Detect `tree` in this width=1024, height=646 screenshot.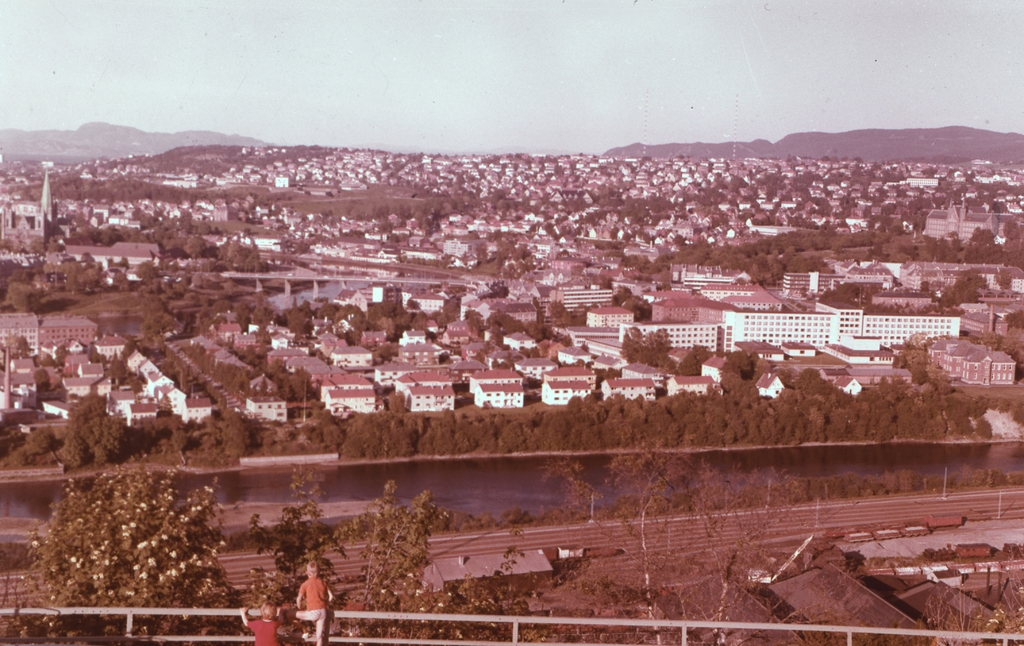
Detection: box=[968, 330, 1023, 367].
